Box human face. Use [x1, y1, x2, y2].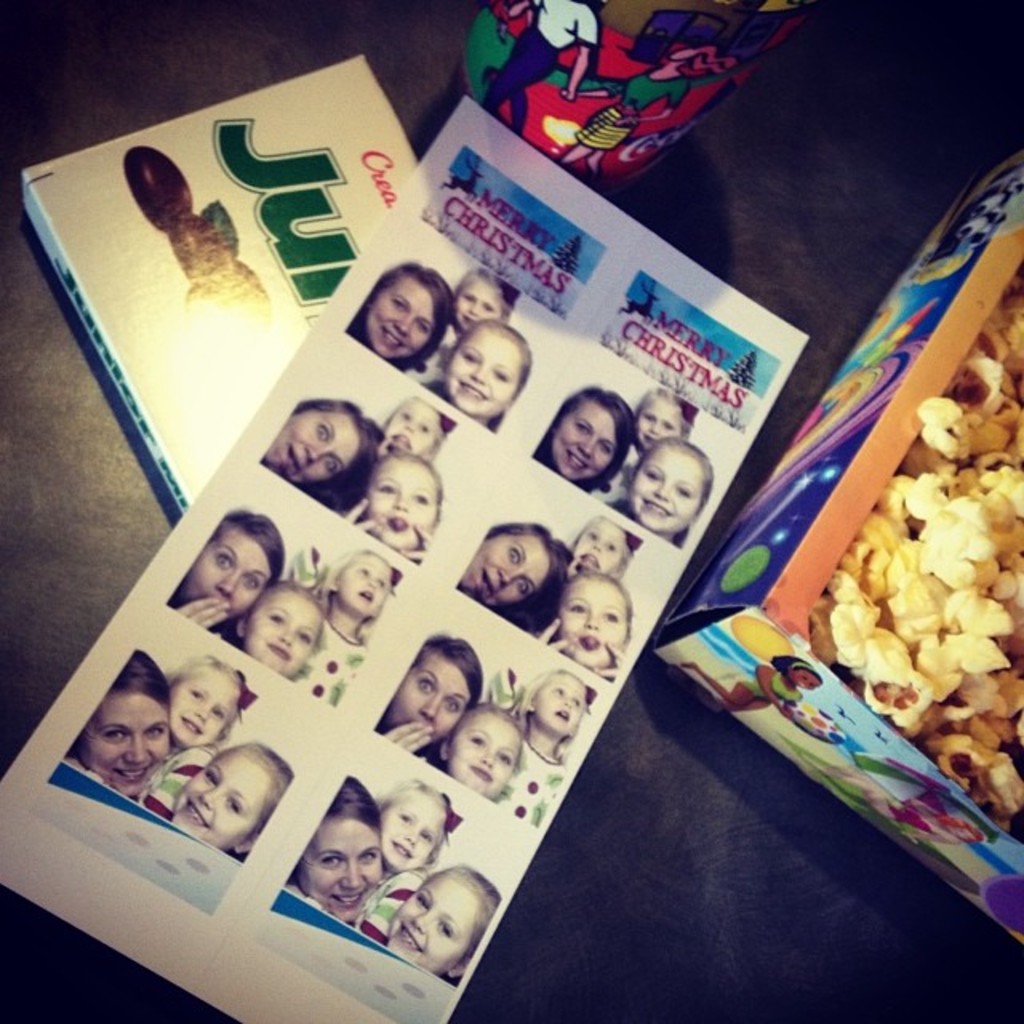
[336, 555, 392, 614].
